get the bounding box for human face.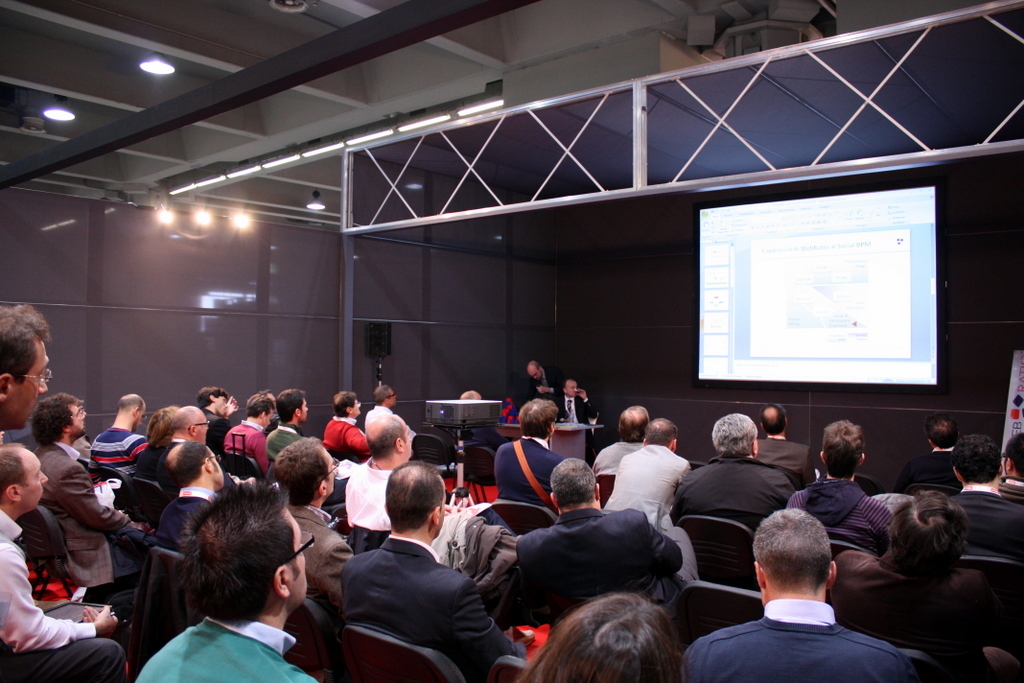
bbox=(565, 381, 581, 398).
